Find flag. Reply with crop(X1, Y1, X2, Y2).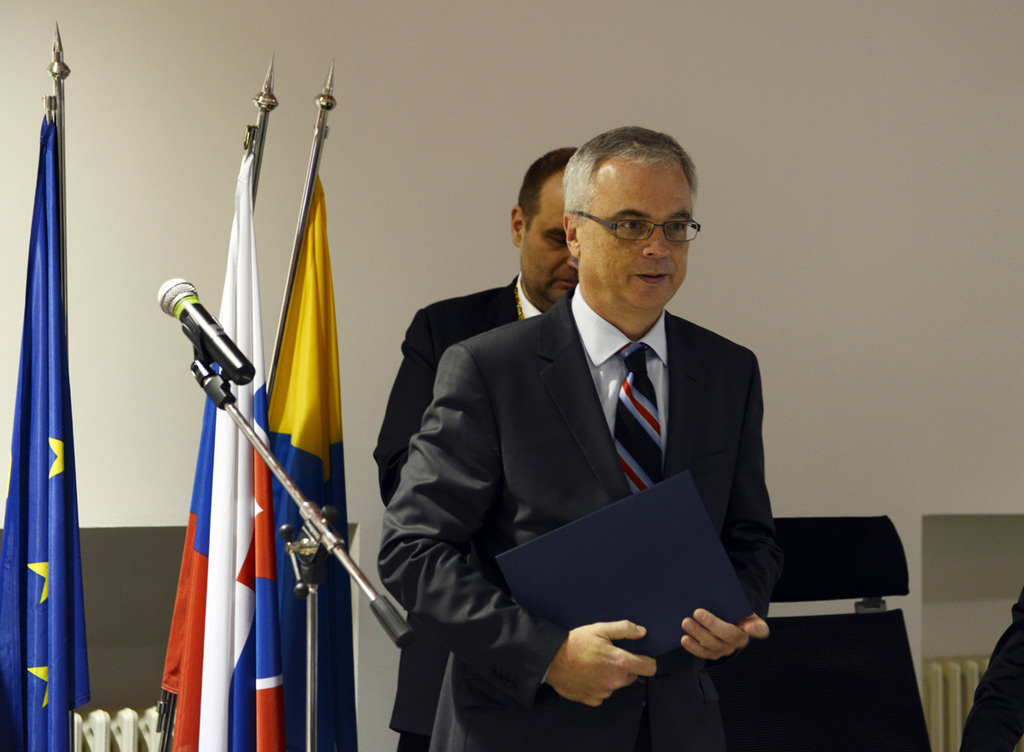
crop(262, 168, 362, 751).
